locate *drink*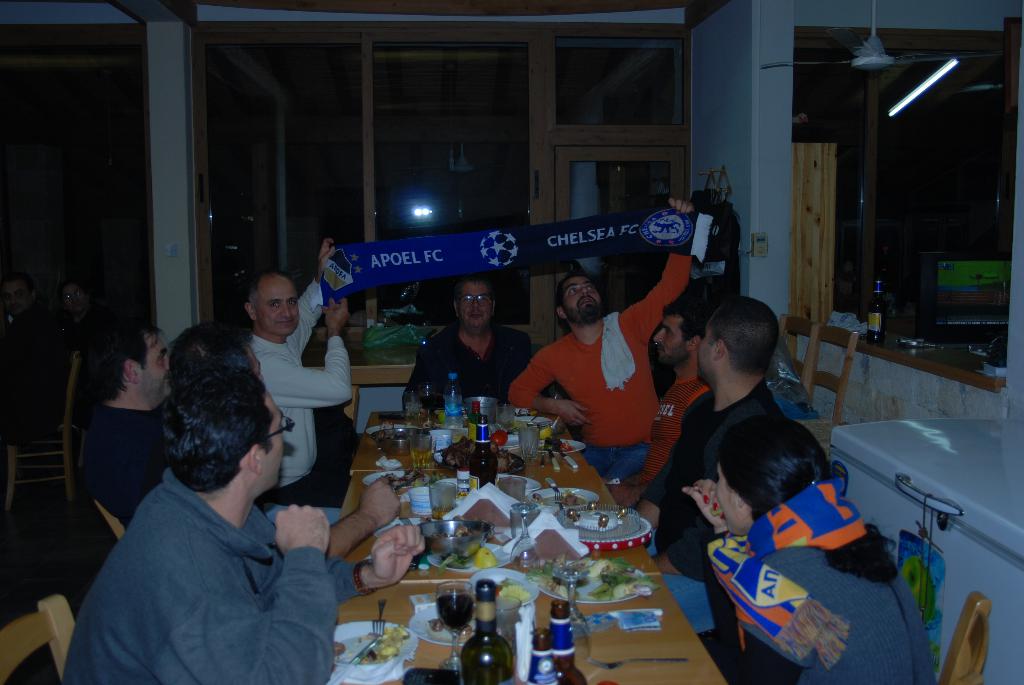
(444,395,465,429)
